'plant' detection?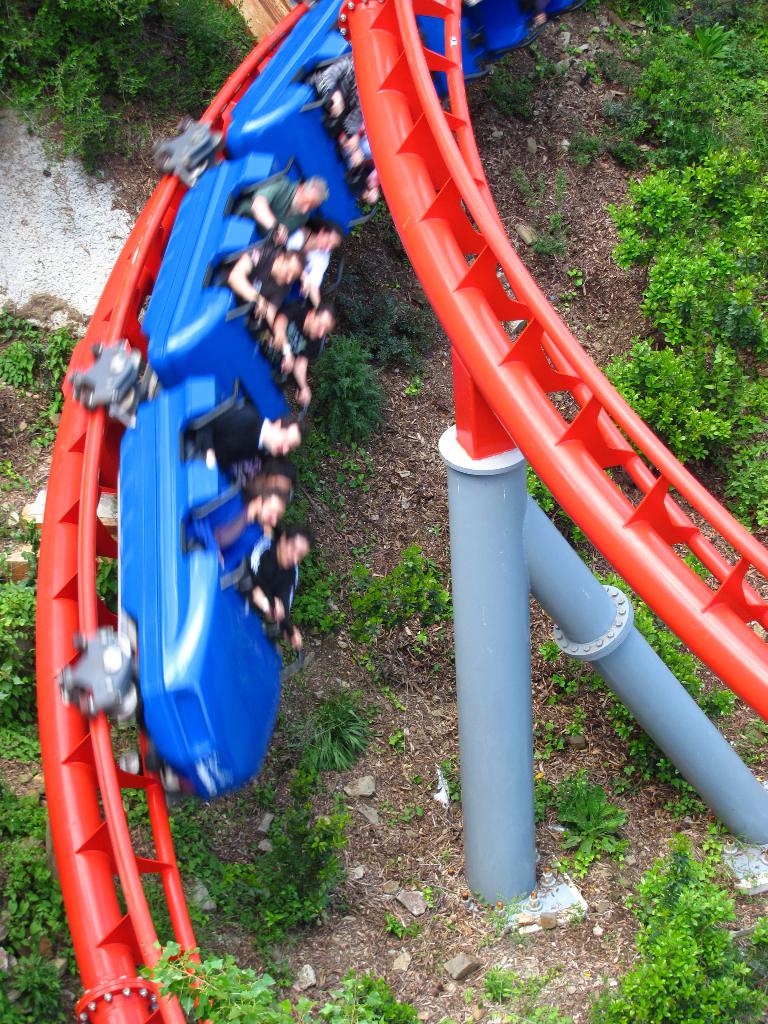
x1=0, y1=836, x2=72, y2=953
